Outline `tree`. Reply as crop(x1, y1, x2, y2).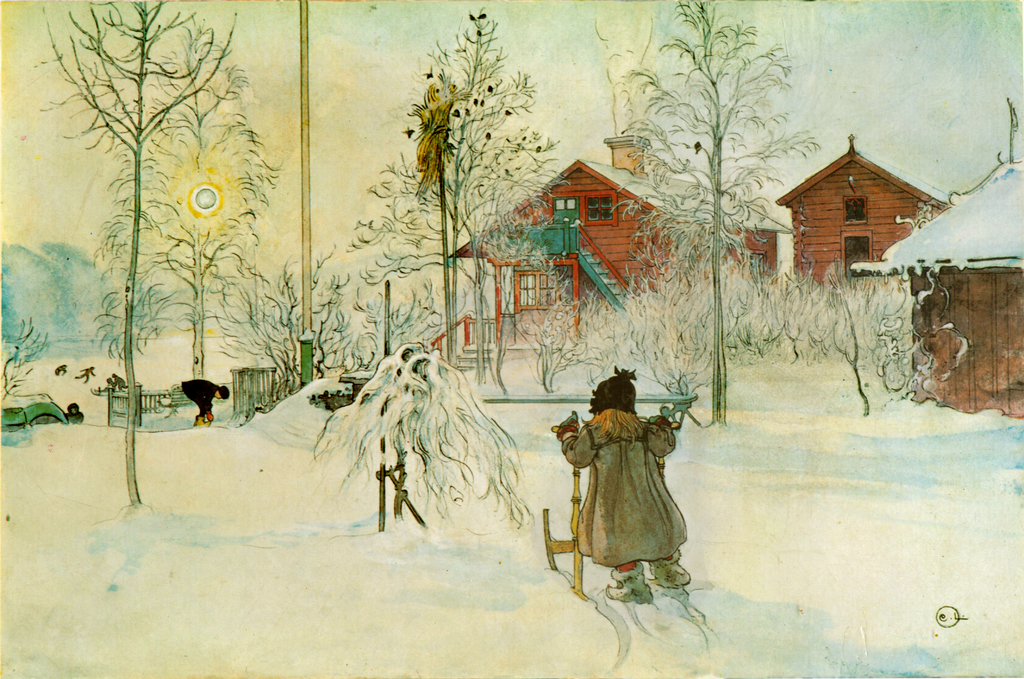
crop(41, 10, 266, 437).
